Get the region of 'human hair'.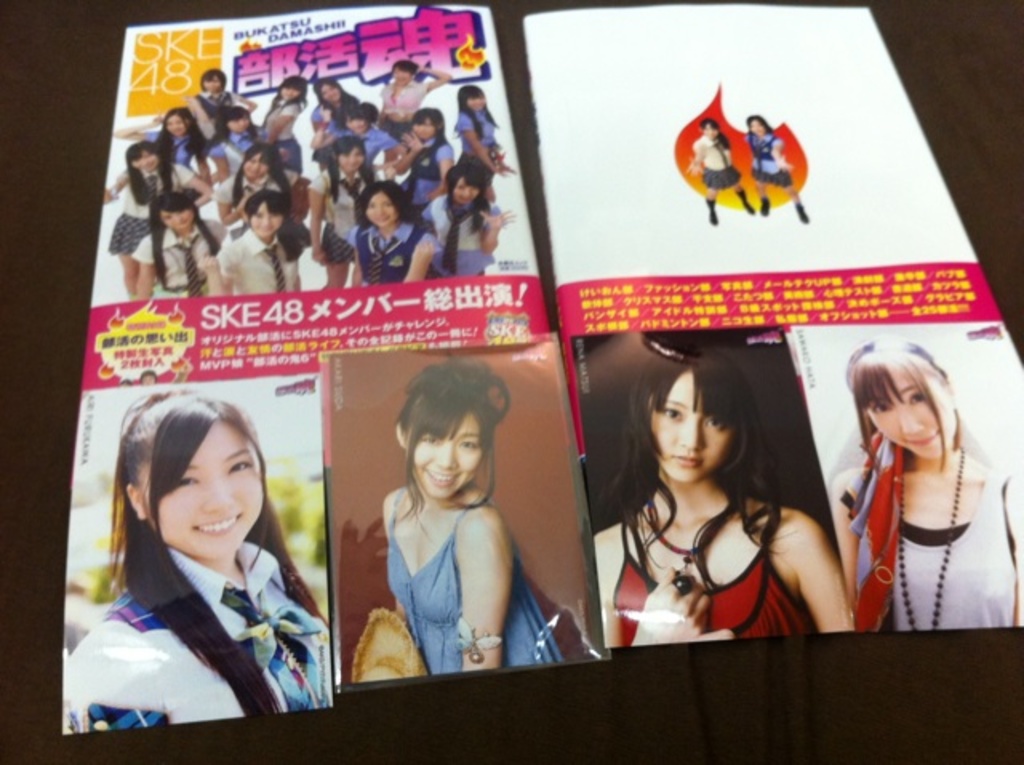
[x1=227, y1=139, x2=293, y2=213].
